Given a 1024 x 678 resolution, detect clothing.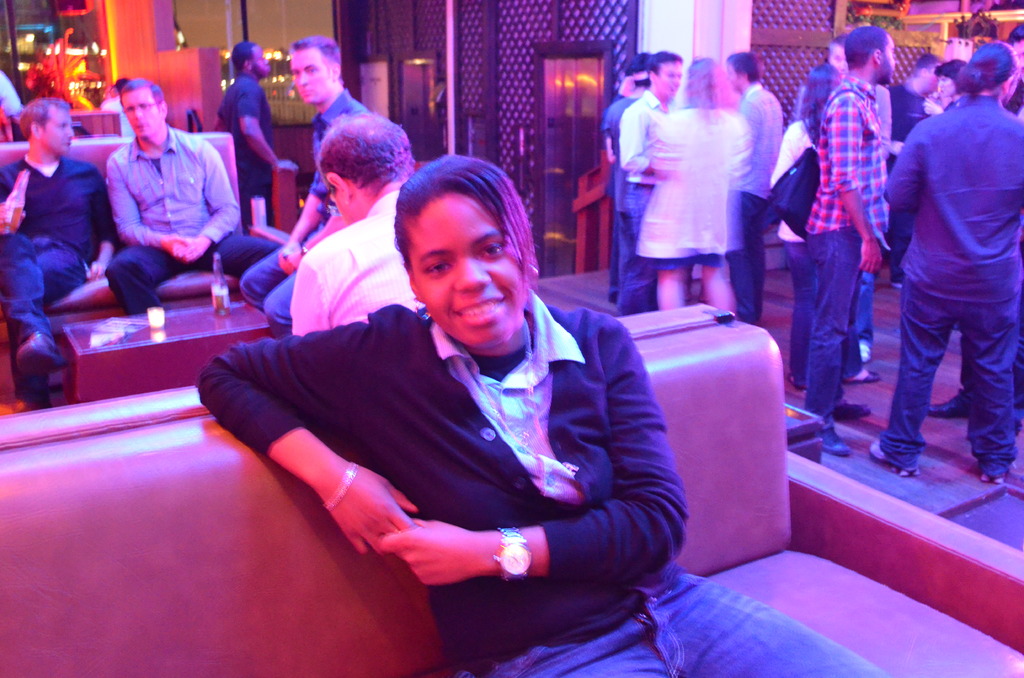
detection(240, 81, 380, 327).
